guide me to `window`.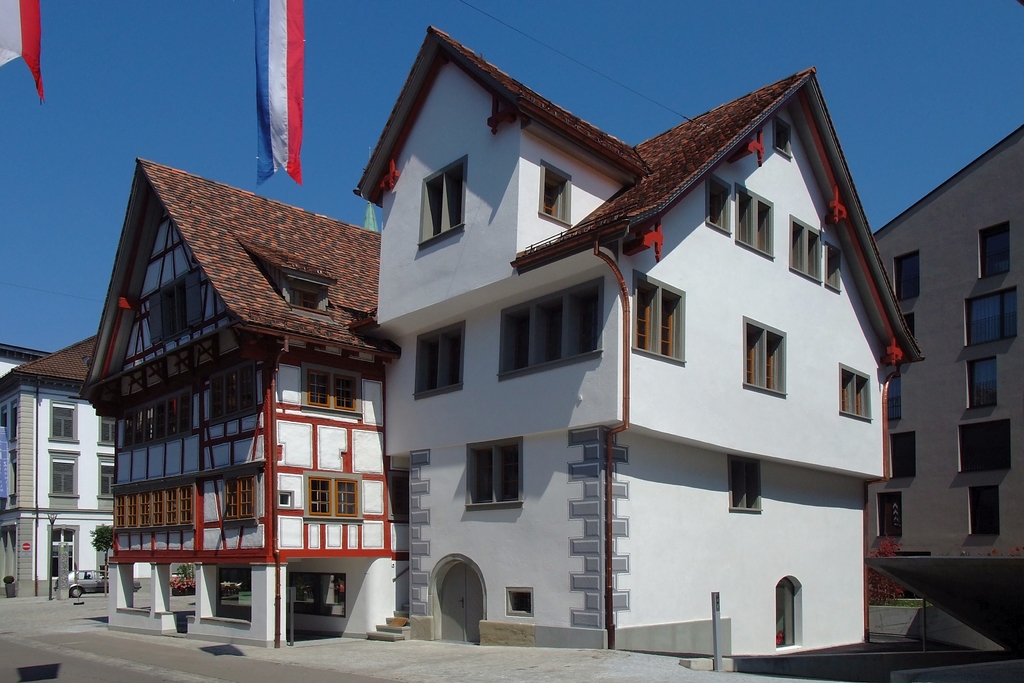
Guidance: [left=460, top=440, right=524, bottom=508].
